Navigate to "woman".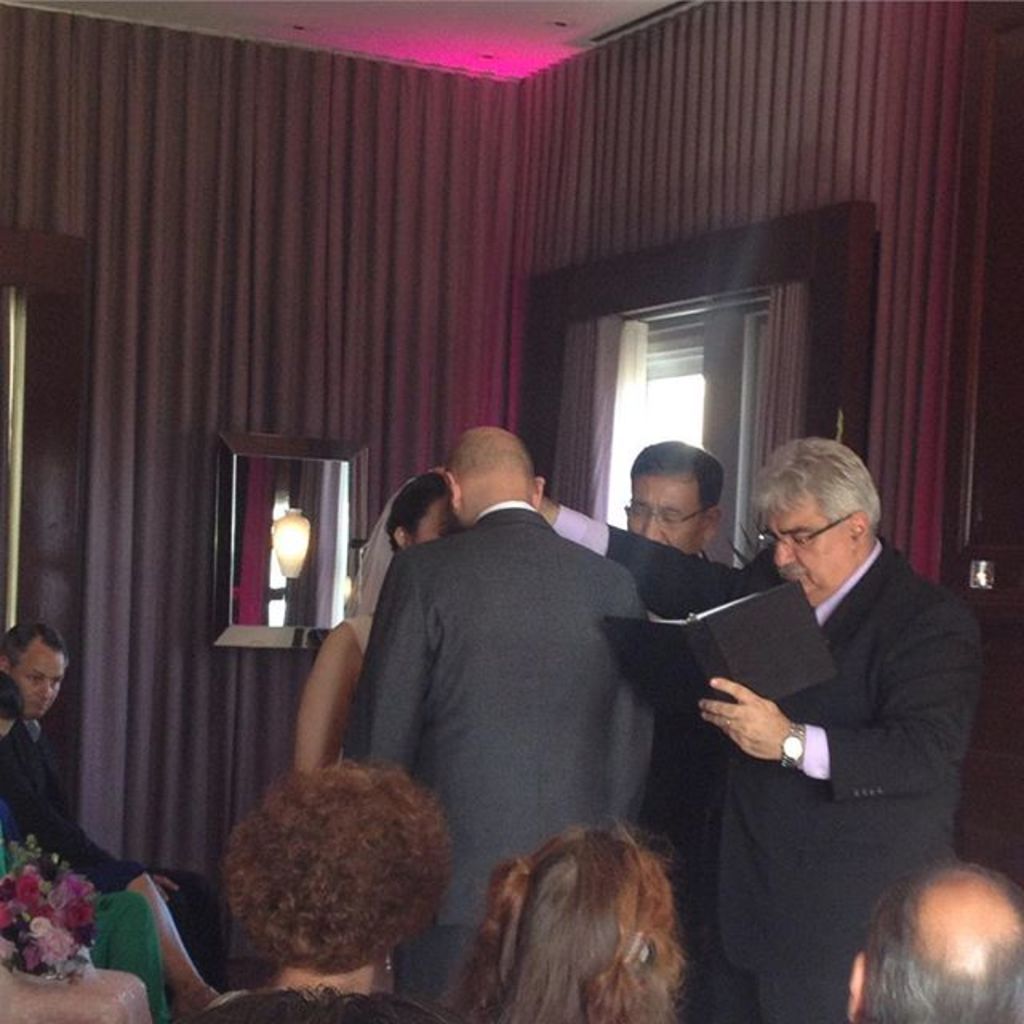
Navigation target: bbox=[192, 765, 445, 1022].
